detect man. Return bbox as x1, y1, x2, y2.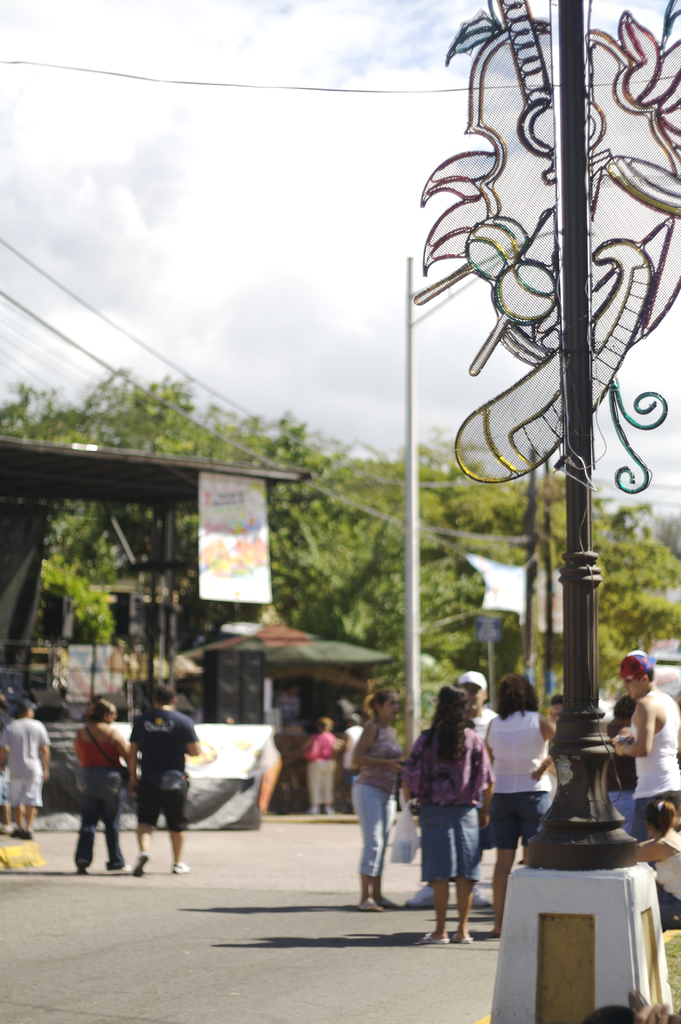
0, 683, 54, 824.
